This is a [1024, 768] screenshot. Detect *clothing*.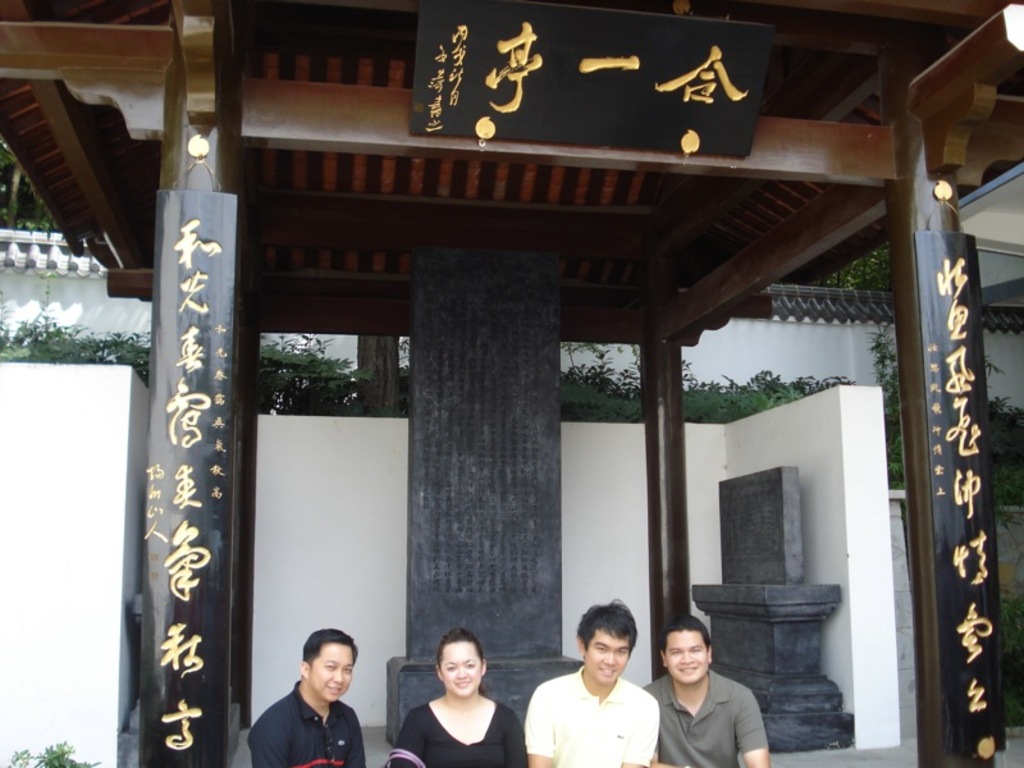
x1=393, y1=703, x2=530, y2=767.
